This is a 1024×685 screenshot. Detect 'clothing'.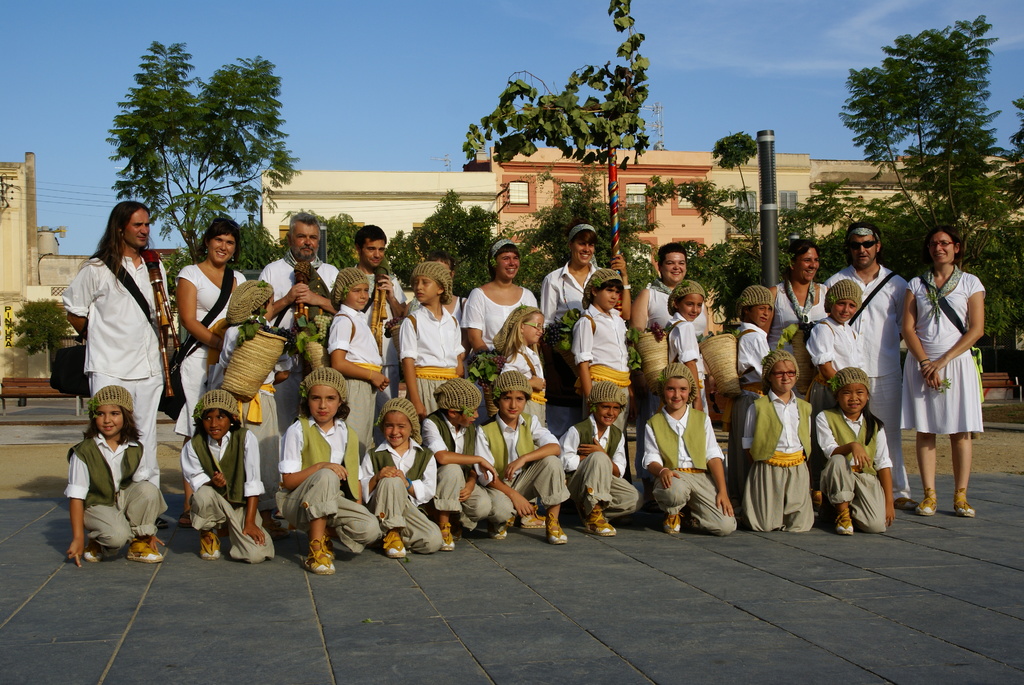
(left=401, top=299, right=462, bottom=421).
